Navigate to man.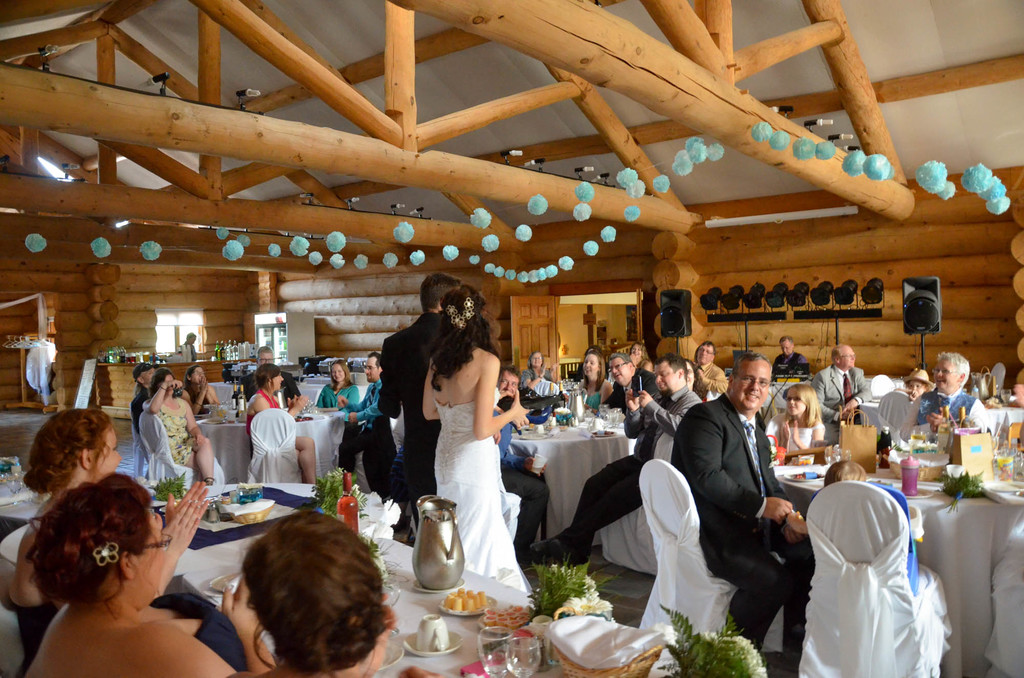
Navigation target: [490,363,550,560].
